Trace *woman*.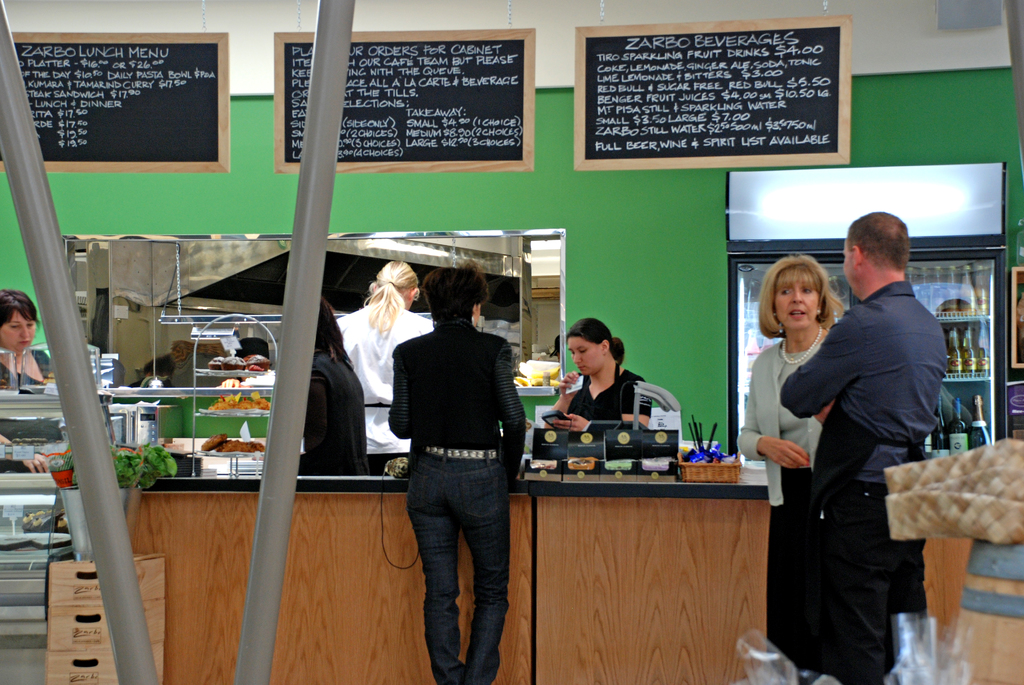
Traced to 385,256,529,684.
